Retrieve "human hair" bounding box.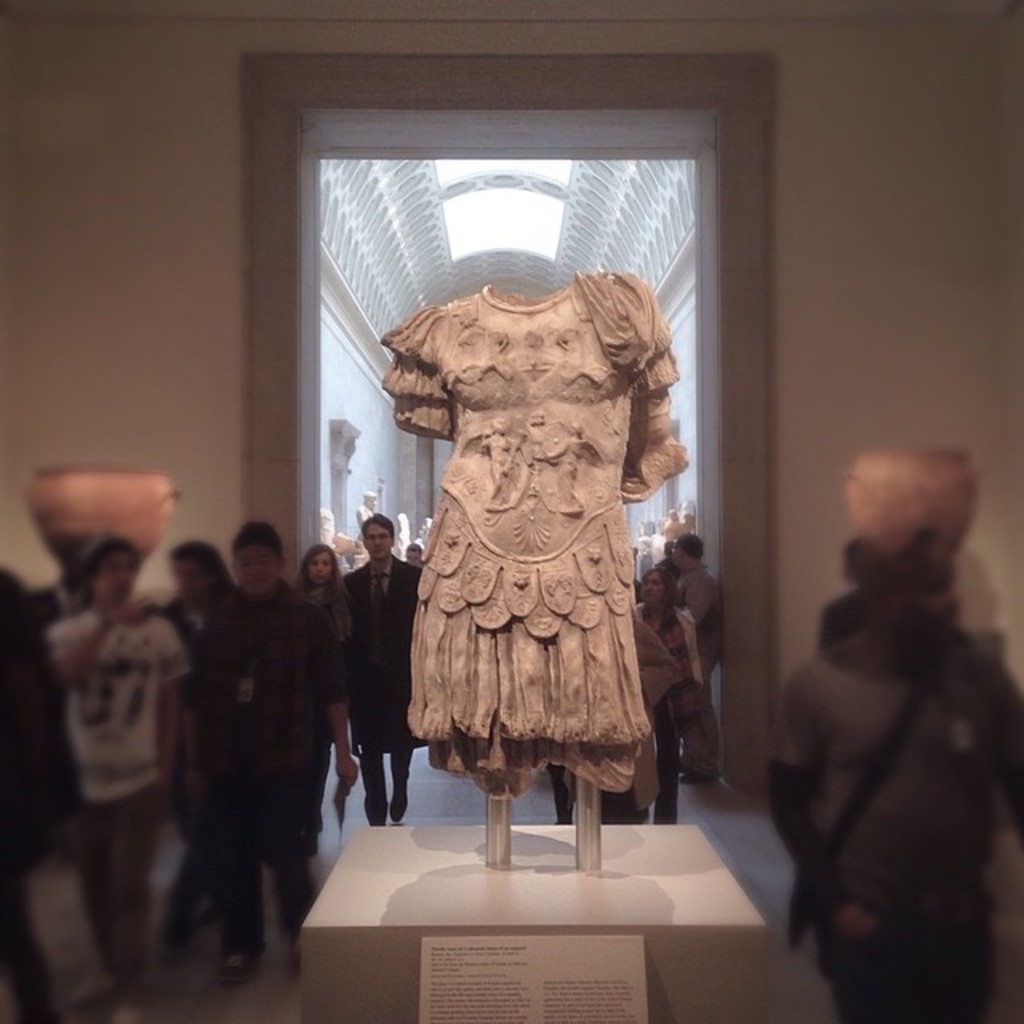
Bounding box: crop(405, 542, 418, 552).
